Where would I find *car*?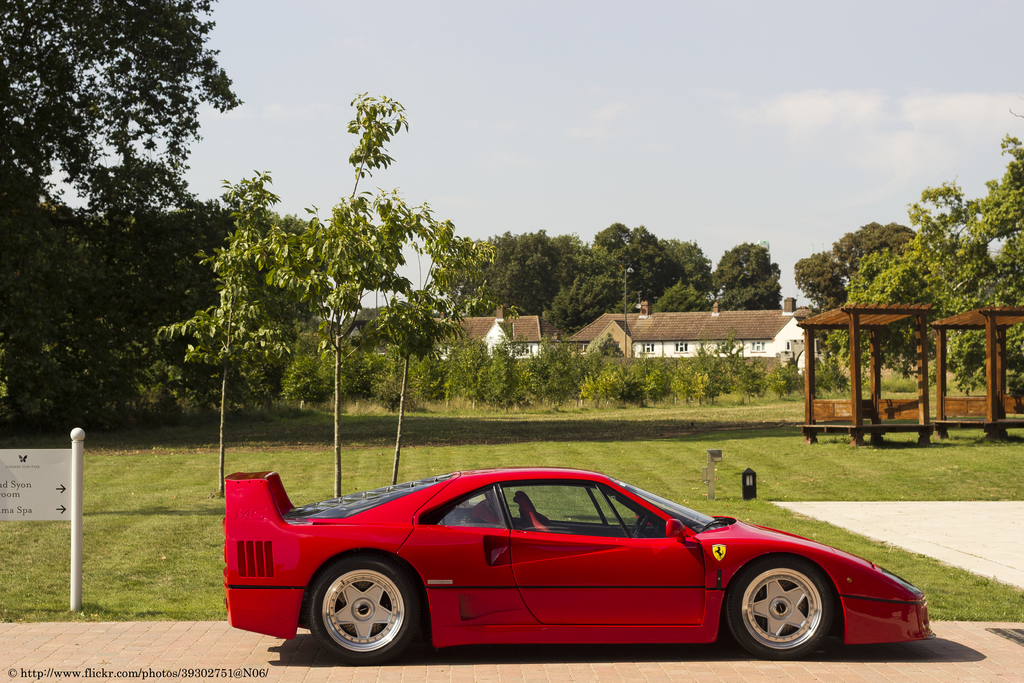
At 220:466:932:671.
